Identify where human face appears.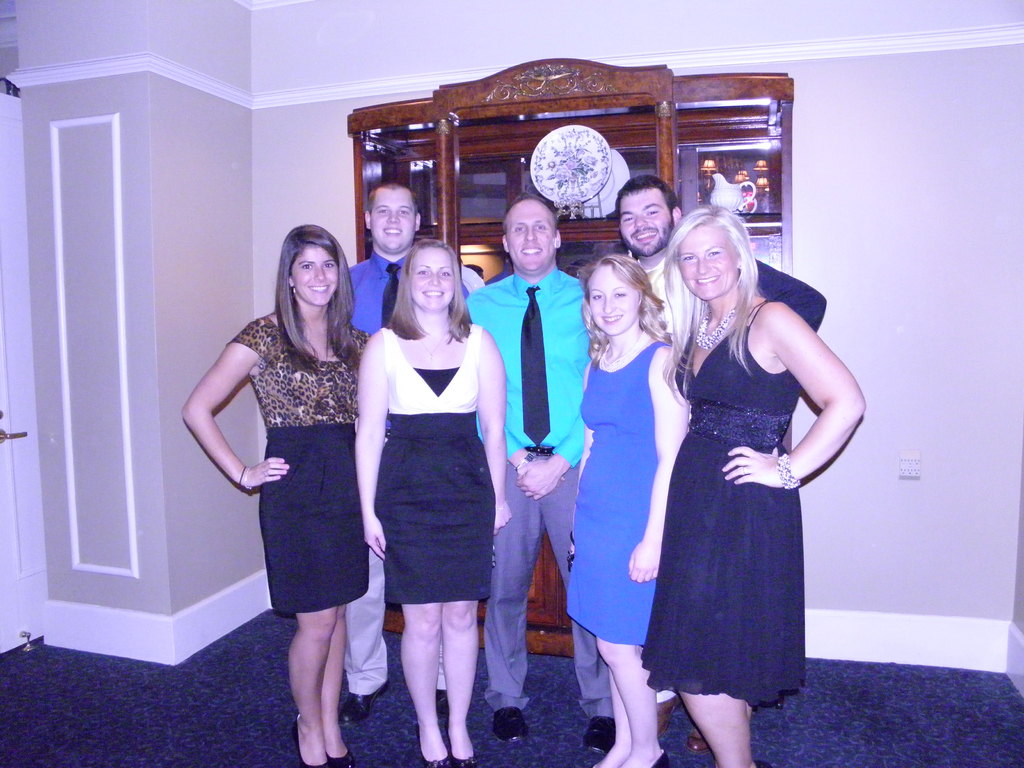
Appears at [left=623, top=188, right=669, bottom=260].
